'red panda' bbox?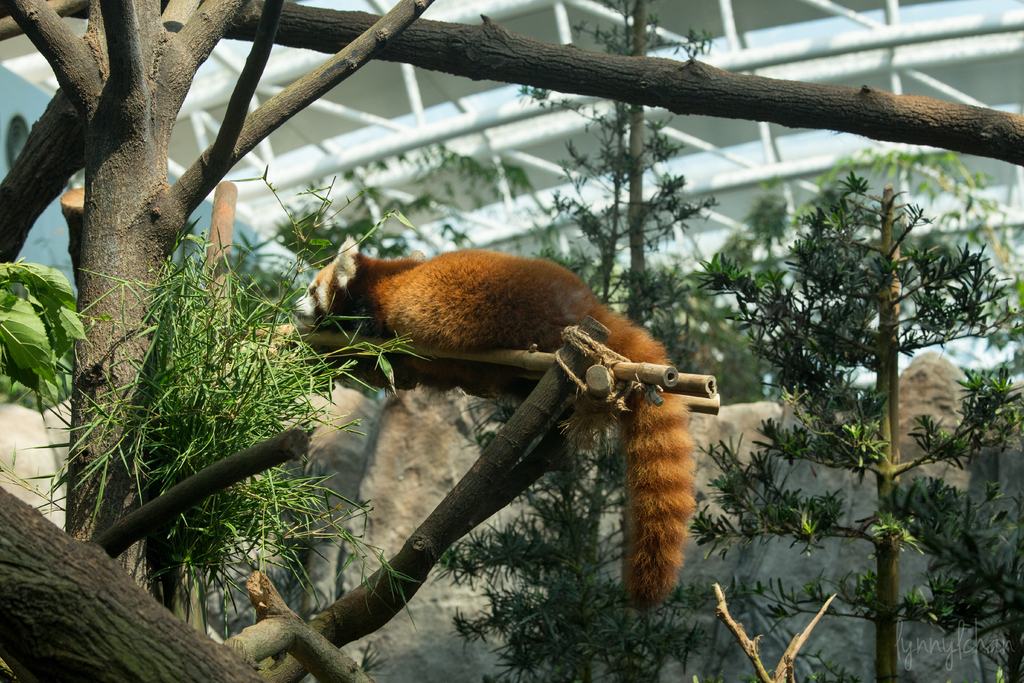
291,236,697,608
